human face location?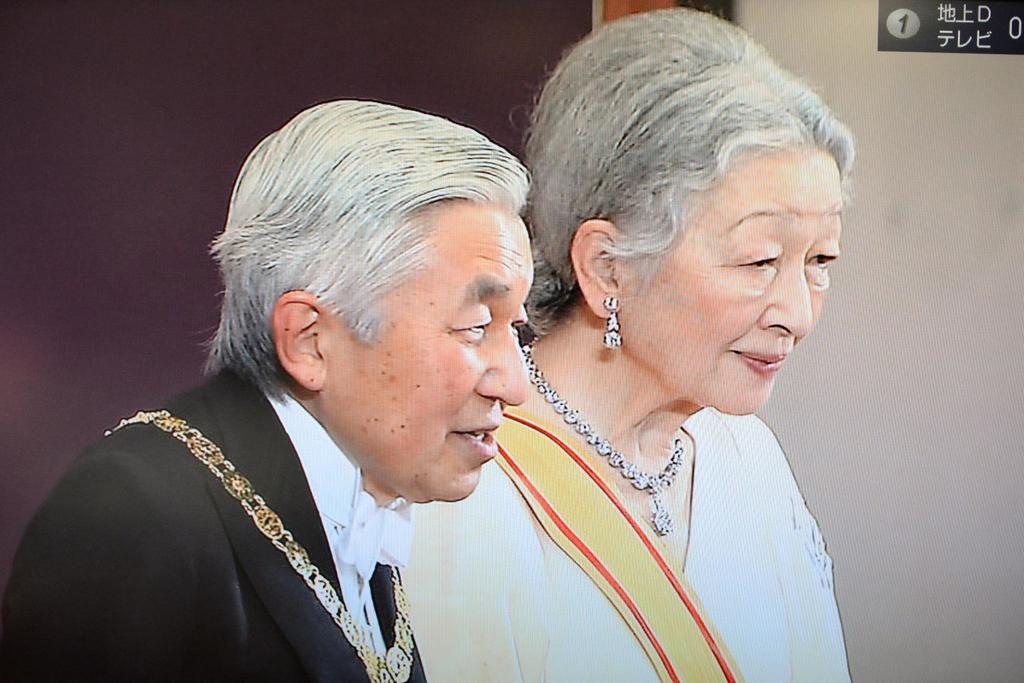
[333,206,533,501]
